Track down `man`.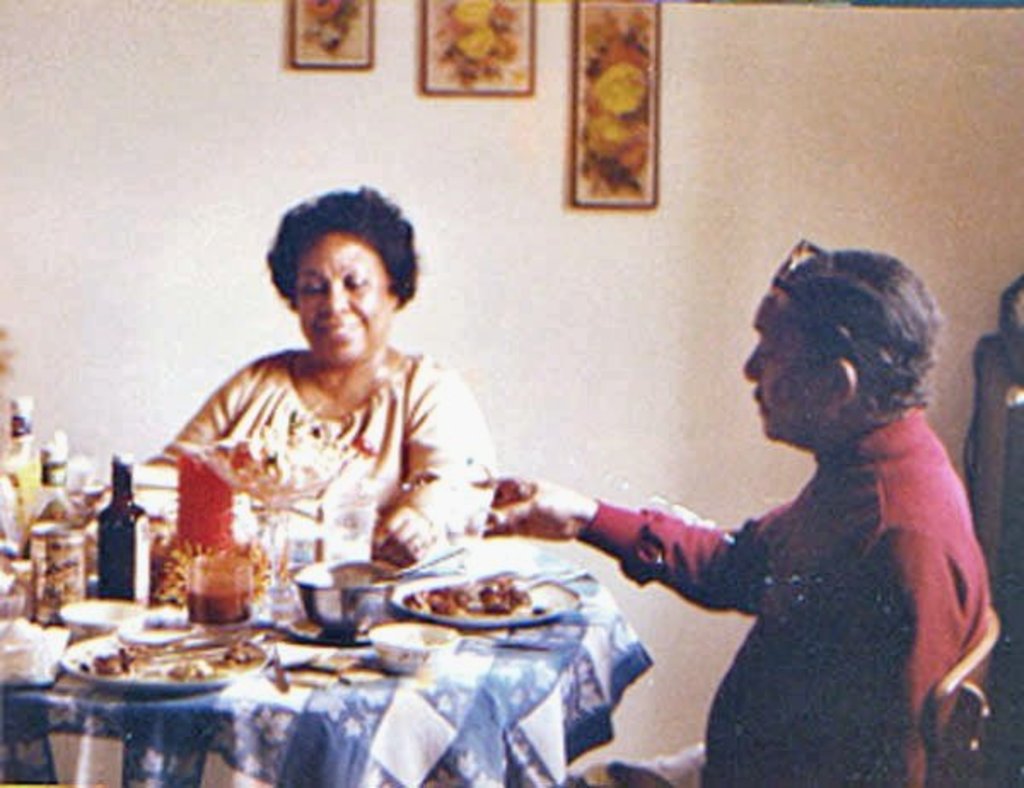
Tracked to 503,220,981,766.
